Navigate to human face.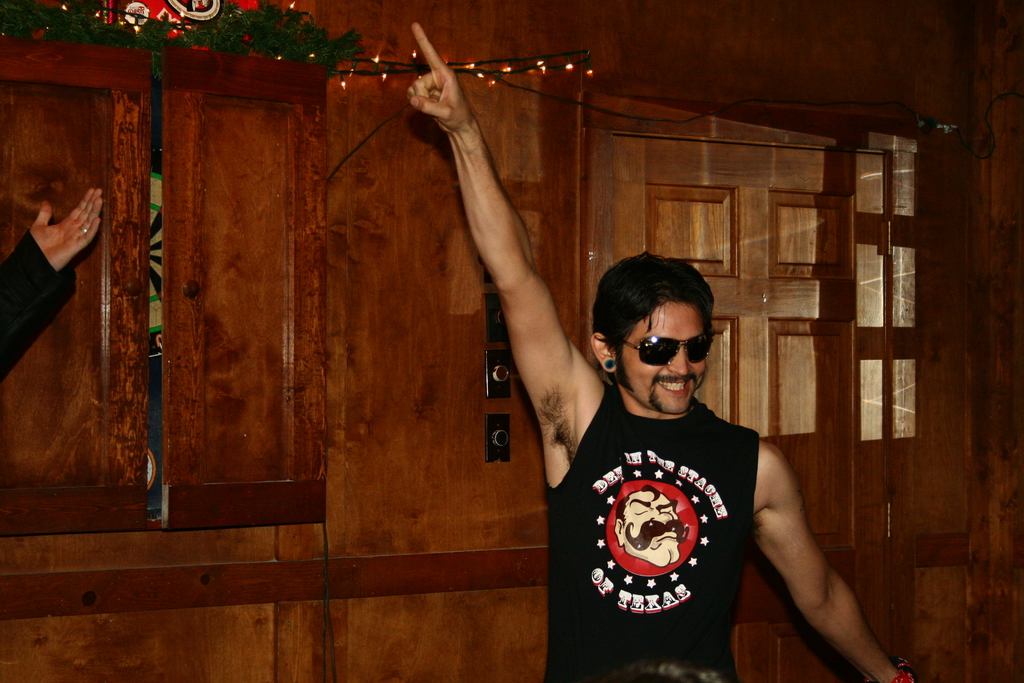
Navigation target: 619, 300, 708, 409.
